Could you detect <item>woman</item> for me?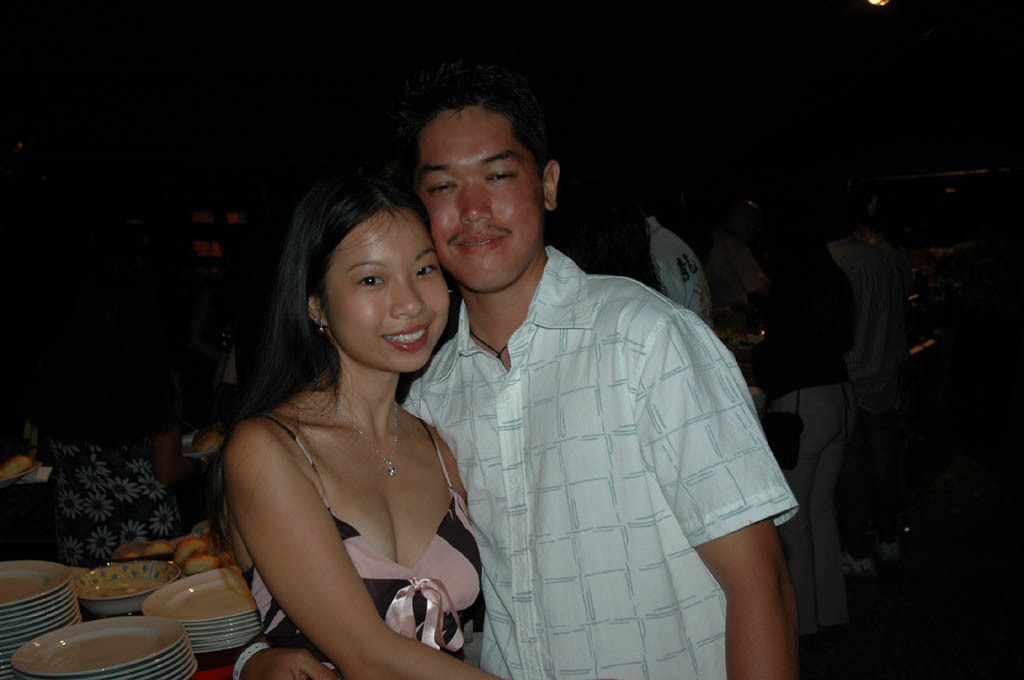
Detection result: 191, 151, 502, 679.
